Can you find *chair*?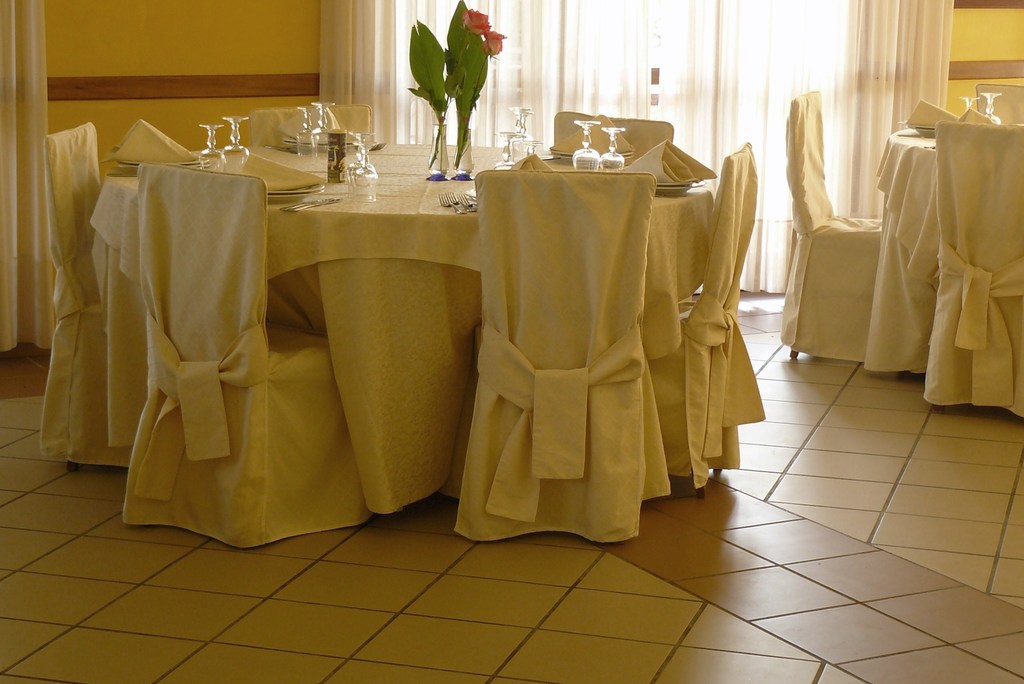
Yes, bounding box: x1=456 y1=170 x2=671 y2=533.
